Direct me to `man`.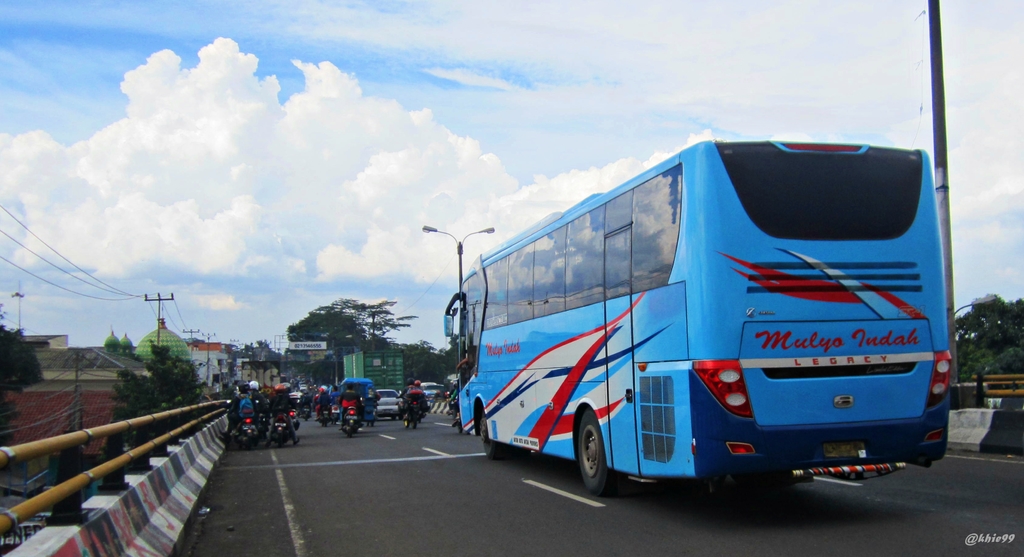
Direction: <bbox>315, 381, 335, 420</bbox>.
